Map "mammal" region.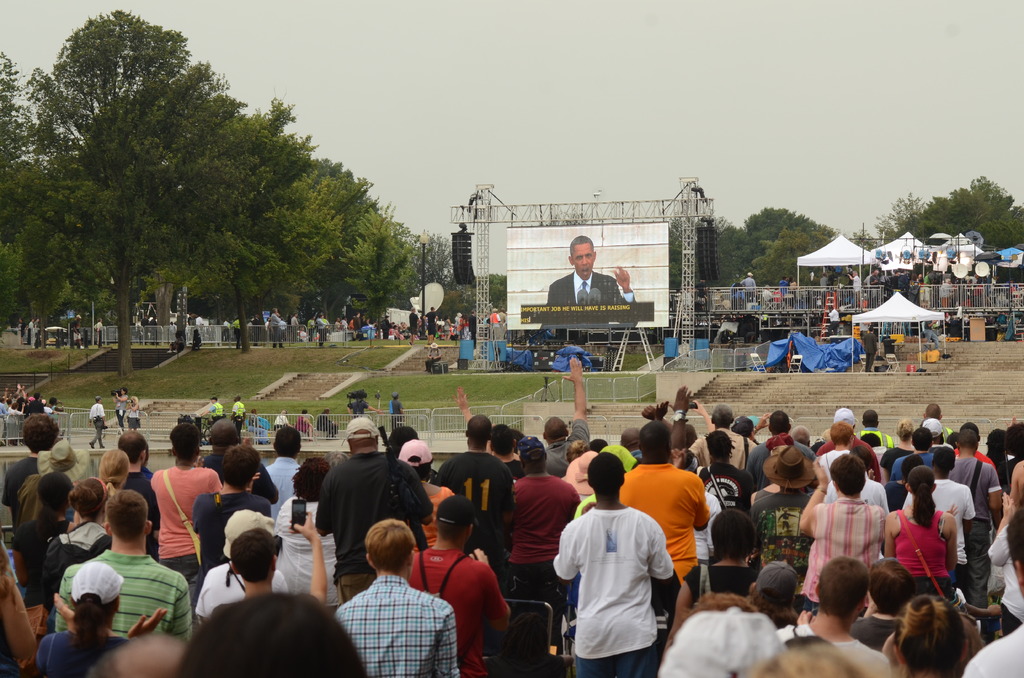
Mapped to 547, 234, 641, 328.
